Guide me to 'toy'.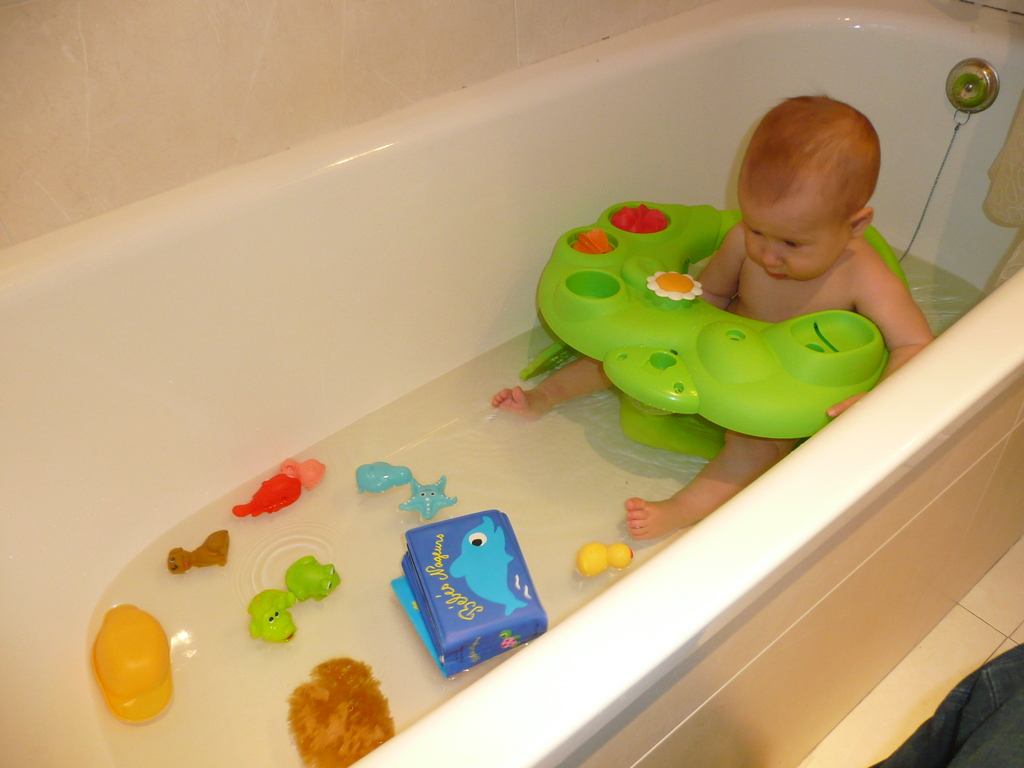
Guidance: <box>573,541,635,579</box>.
